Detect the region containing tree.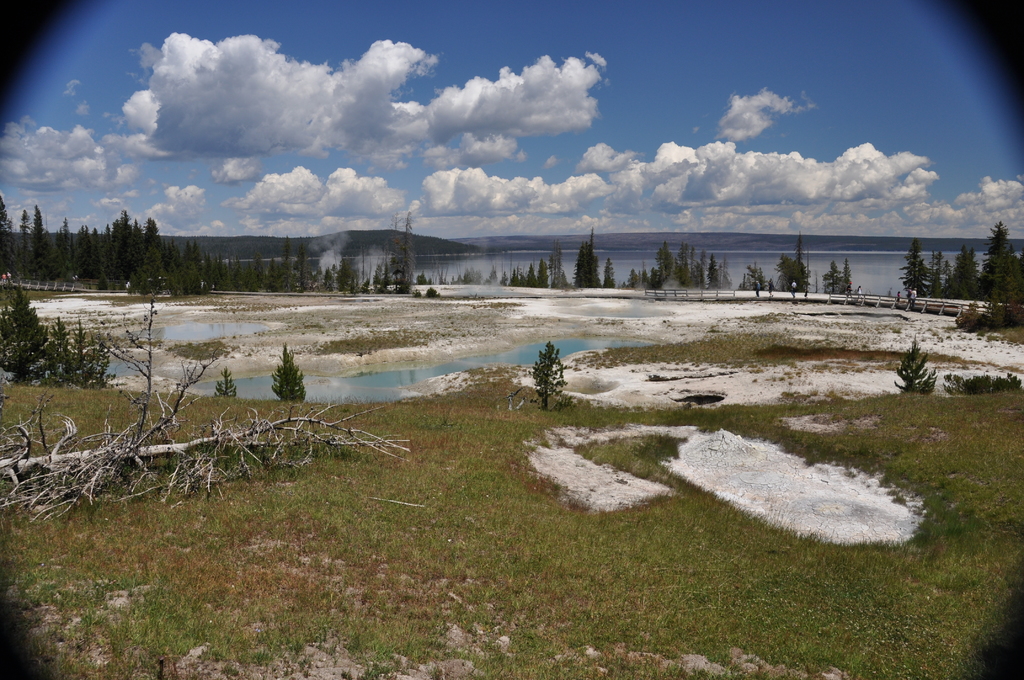
{"x1": 269, "y1": 343, "x2": 304, "y2": 408}.
